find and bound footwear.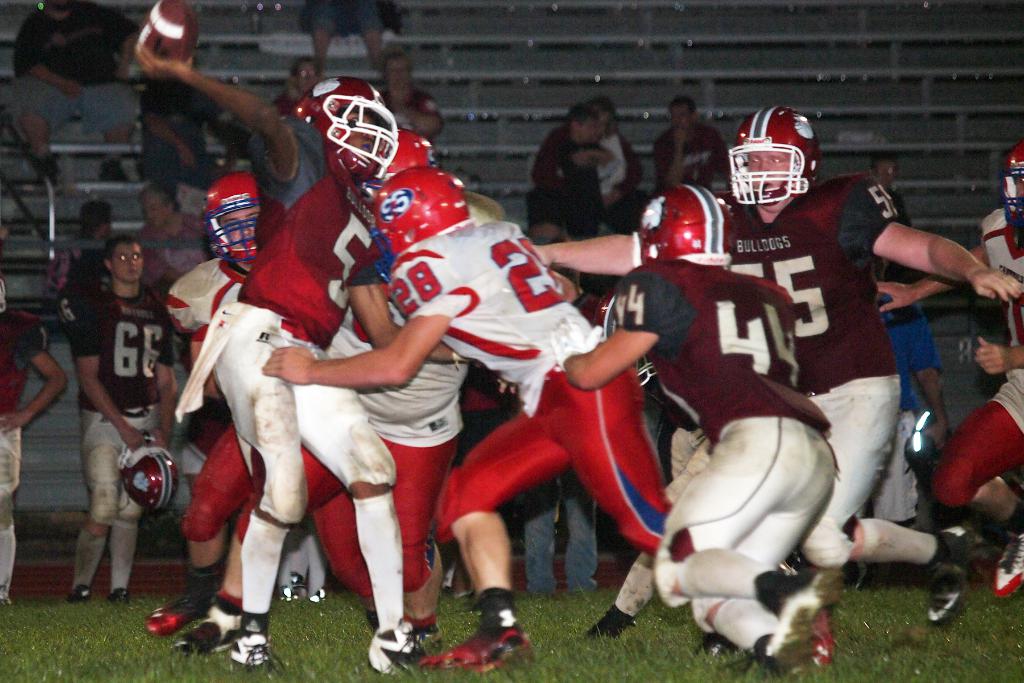
Bound: left=230, top=638, right=278, bottom=682.
